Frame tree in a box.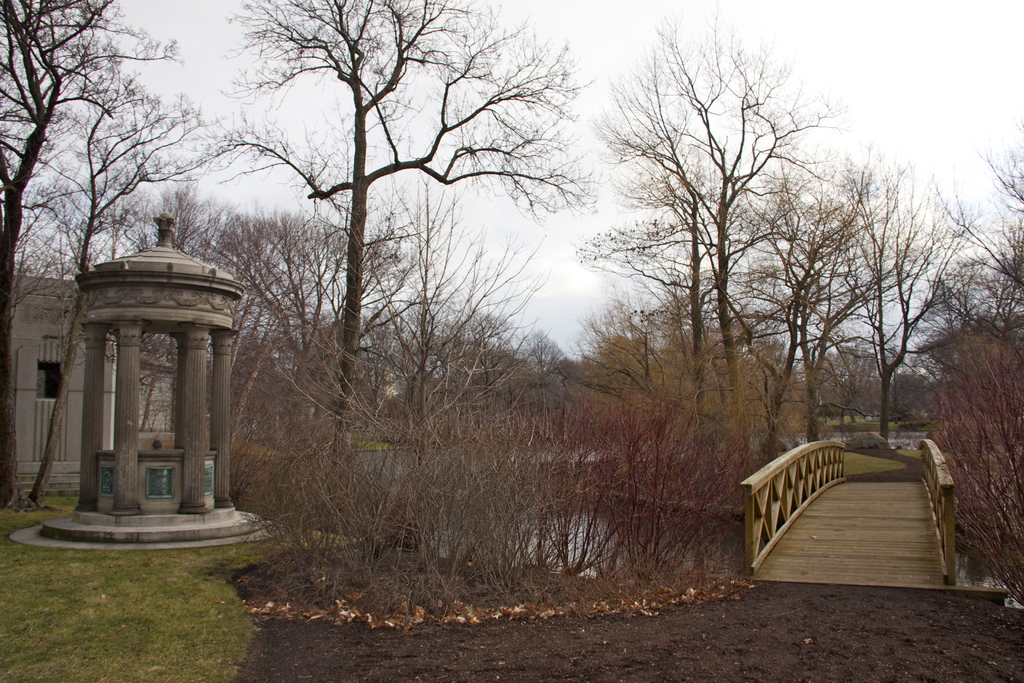
0 0 178 514.
